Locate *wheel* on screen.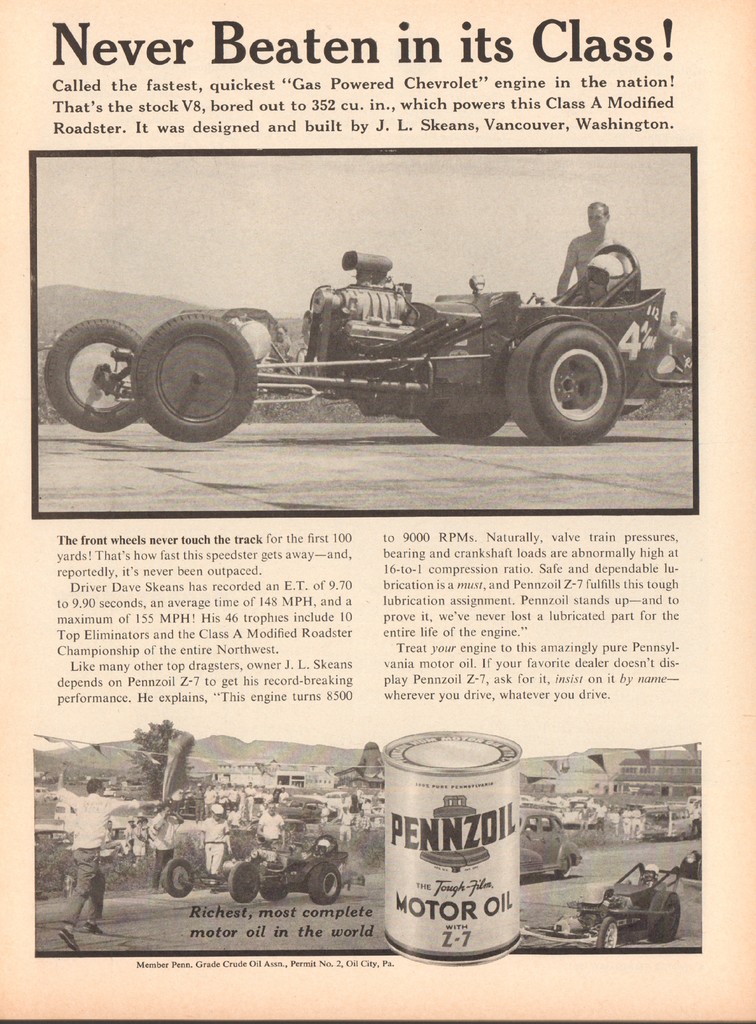
On screen at x1=556 y1=855 x2=574 y2=877.
